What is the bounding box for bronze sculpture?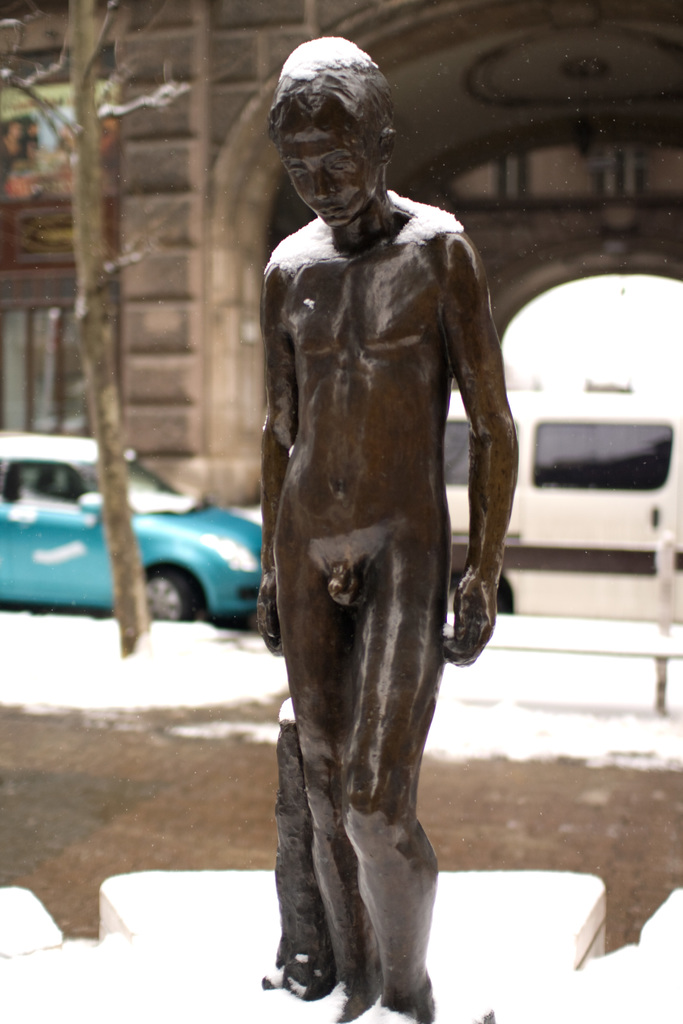
(237, 93, 516, 984).
